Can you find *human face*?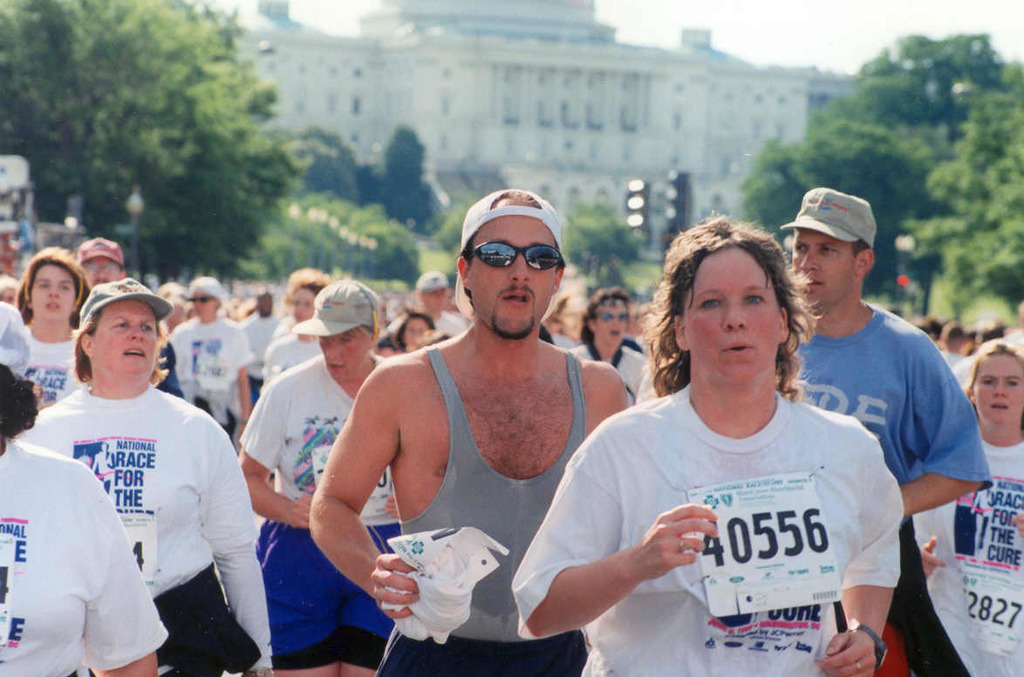
Yes, bounding box: (x1=99, y1=300, x2=158, y2=380).
